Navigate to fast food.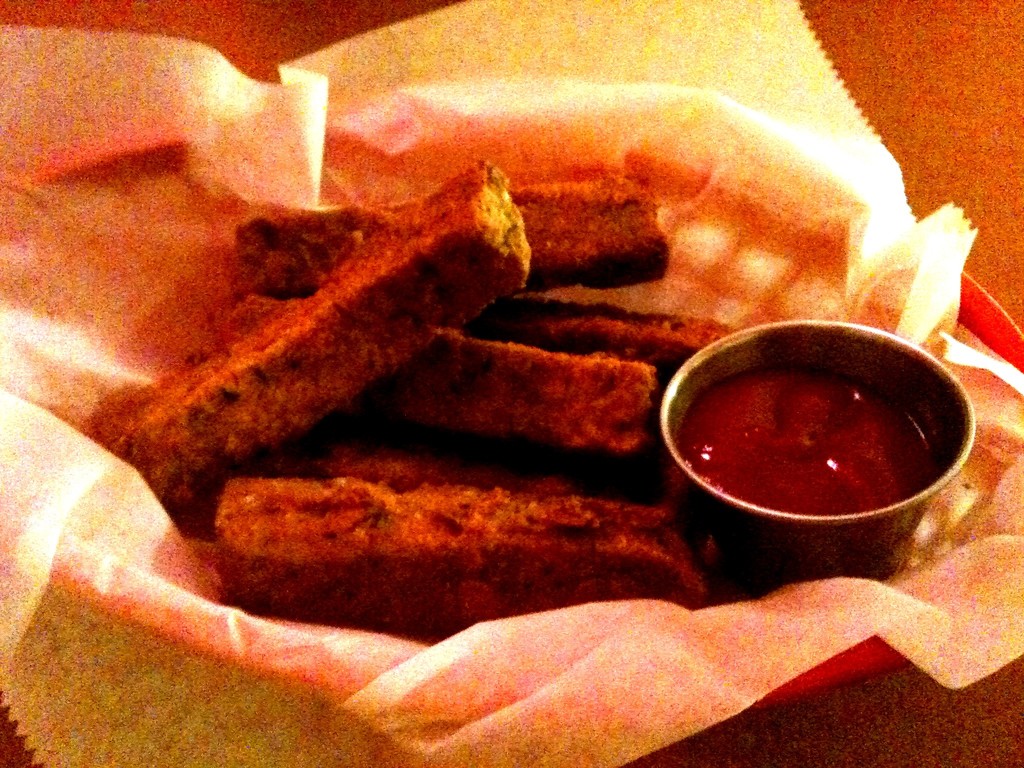
Navigation target: region(497, 297, 740, 376).
